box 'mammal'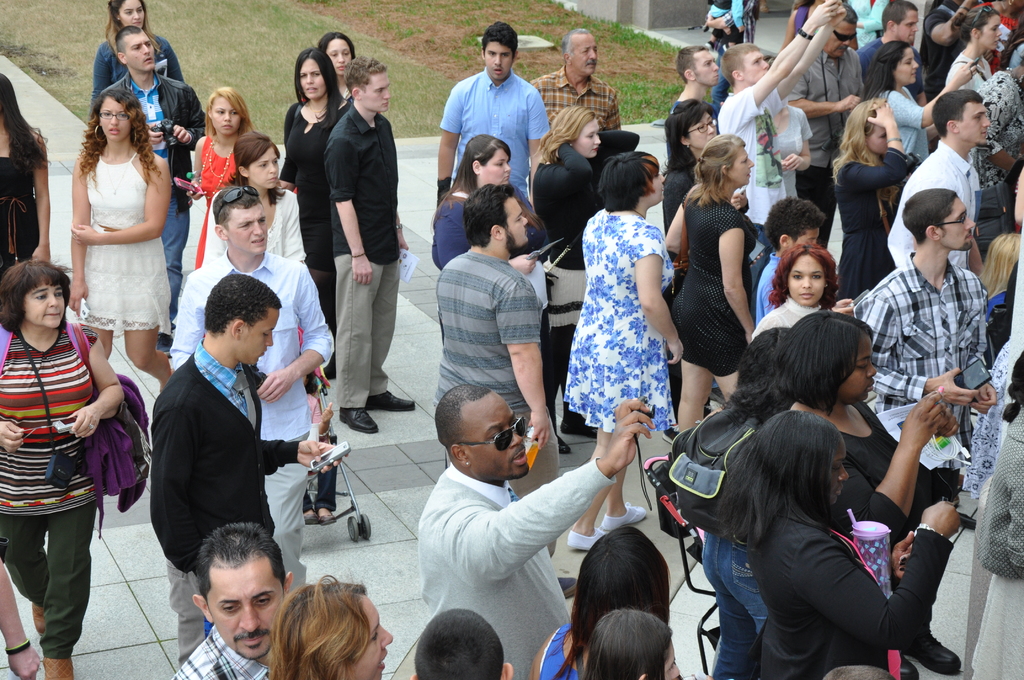
box(408, 606, 511, 679)
